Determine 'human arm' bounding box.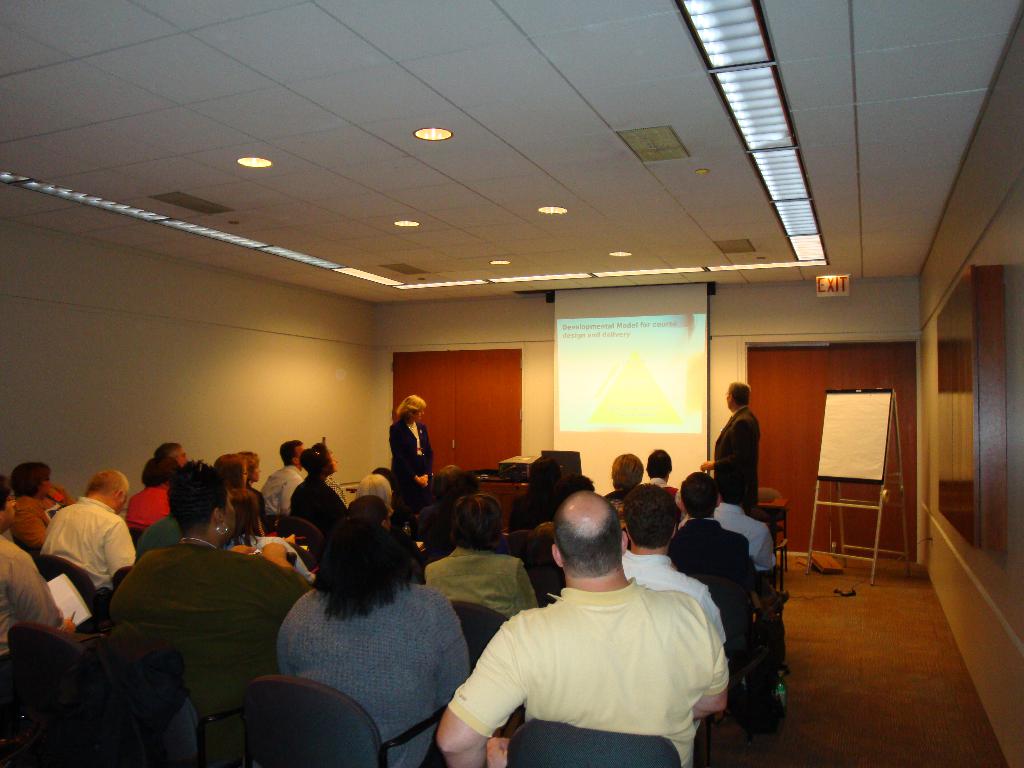
Determined: {"left": 278, "top": 475, "right": 303, "bottom": 511}.
